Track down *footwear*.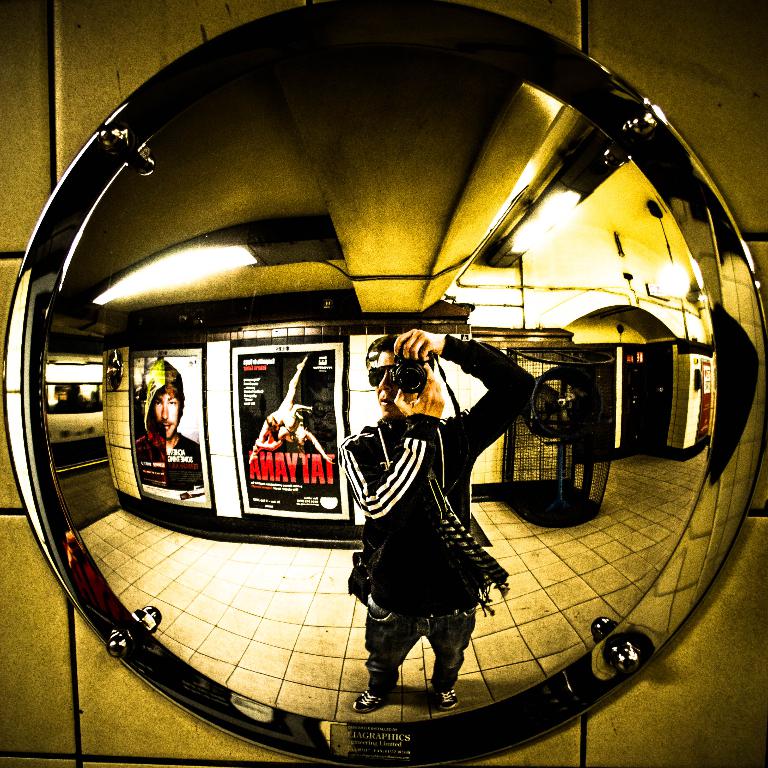
Tracked to {"x1": 435, "y1": 686, "x2": 457, "y2": 710}.
